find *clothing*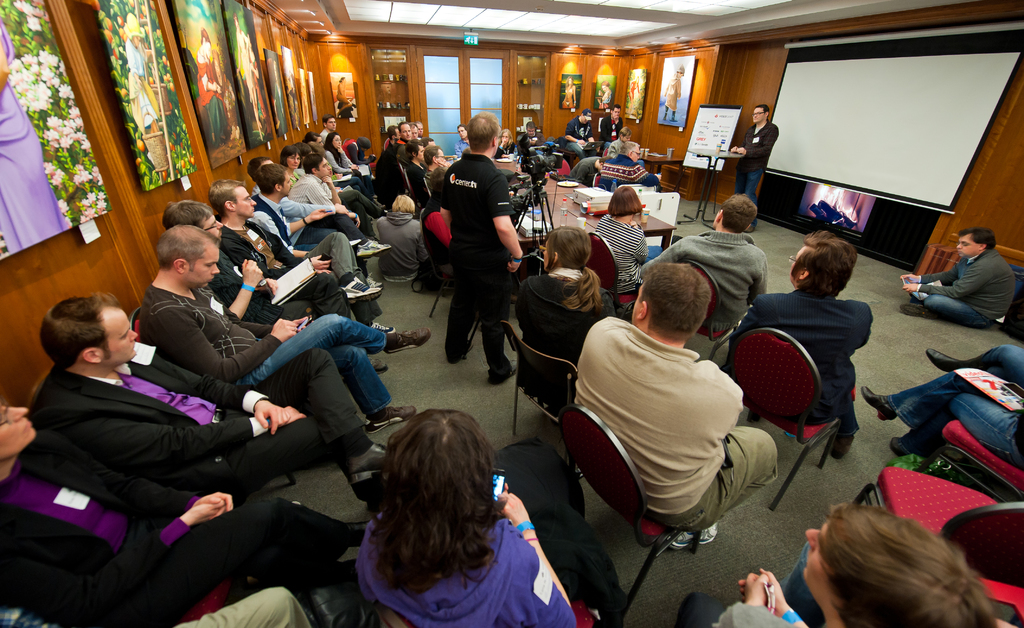
box=[968, 343, 1023, 390]
